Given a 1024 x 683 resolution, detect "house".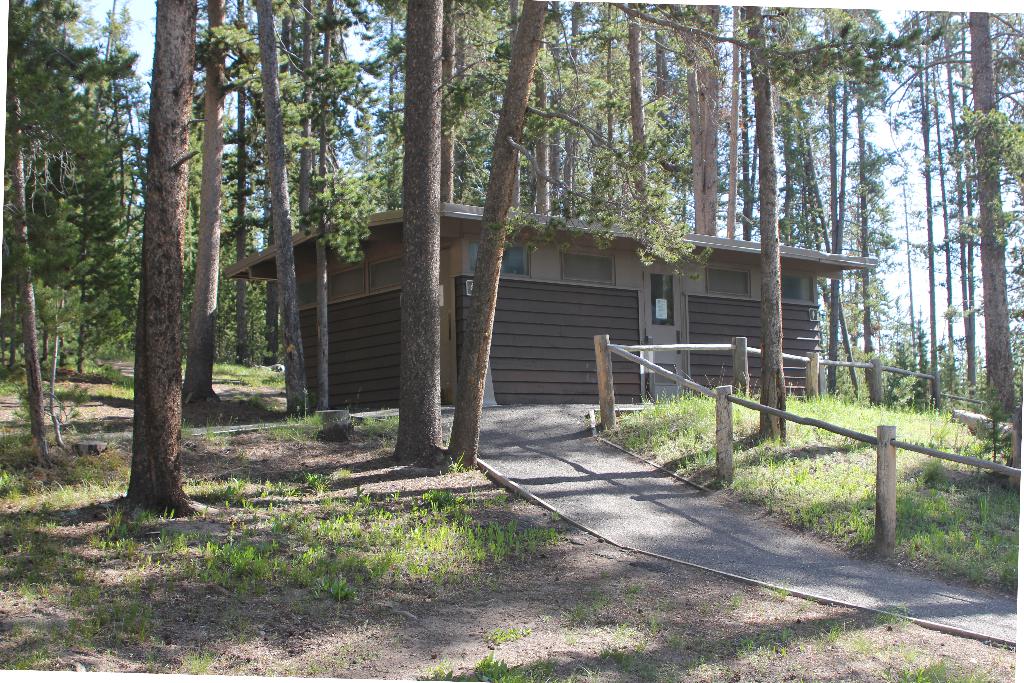
bbox=[238, 184, 870, 429].
